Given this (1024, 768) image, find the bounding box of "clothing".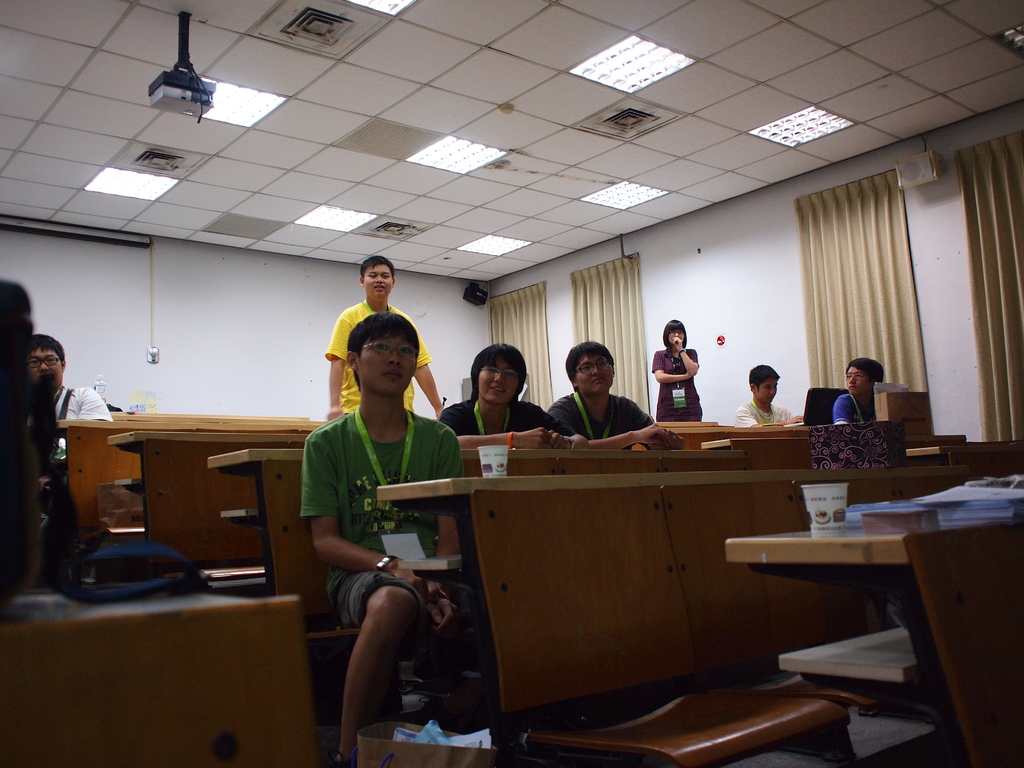
[30,386,112,468].
